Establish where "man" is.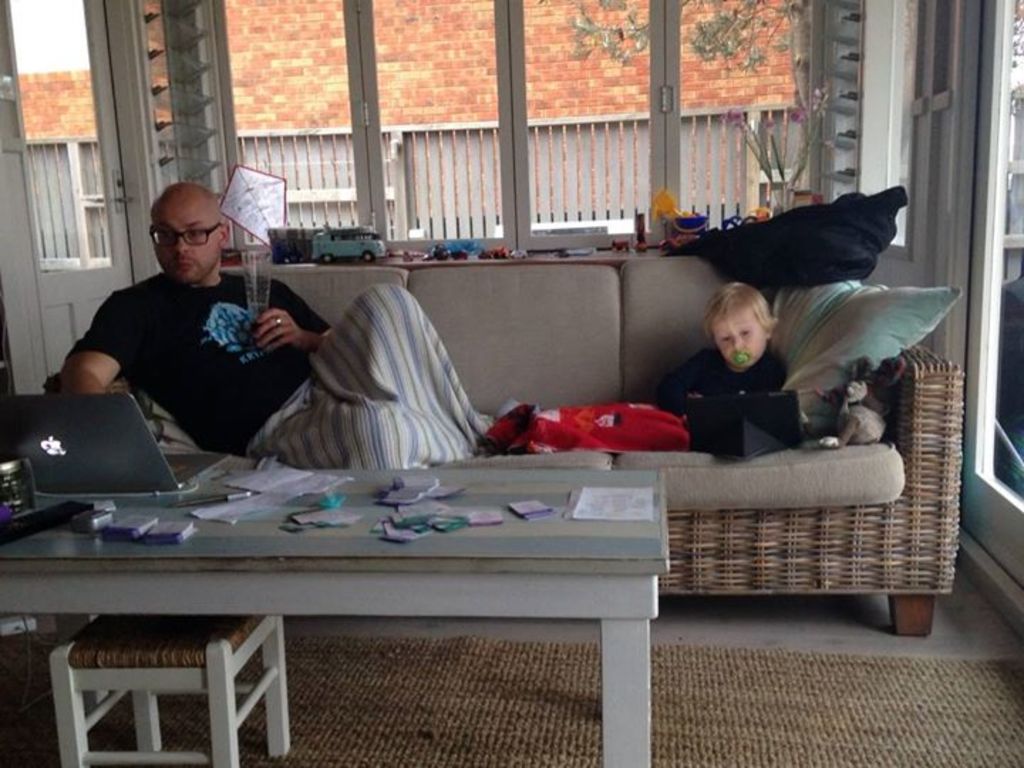
Established at (55,176,492,475).
